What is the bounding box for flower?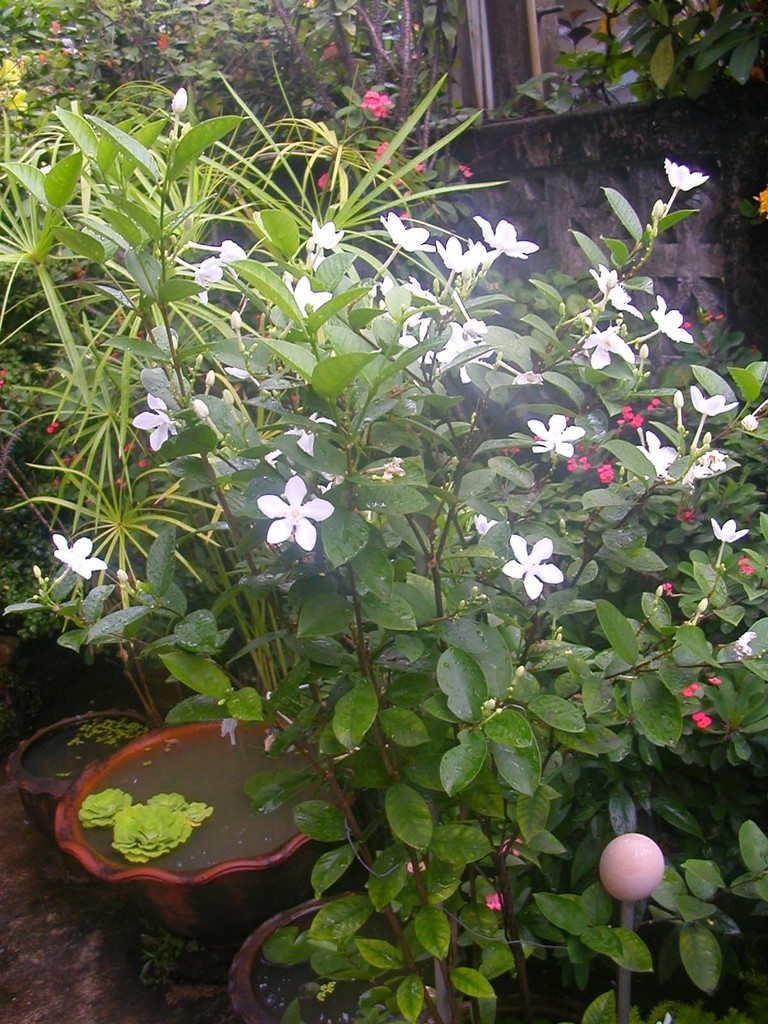
rect(481, 888, 502, 907).
